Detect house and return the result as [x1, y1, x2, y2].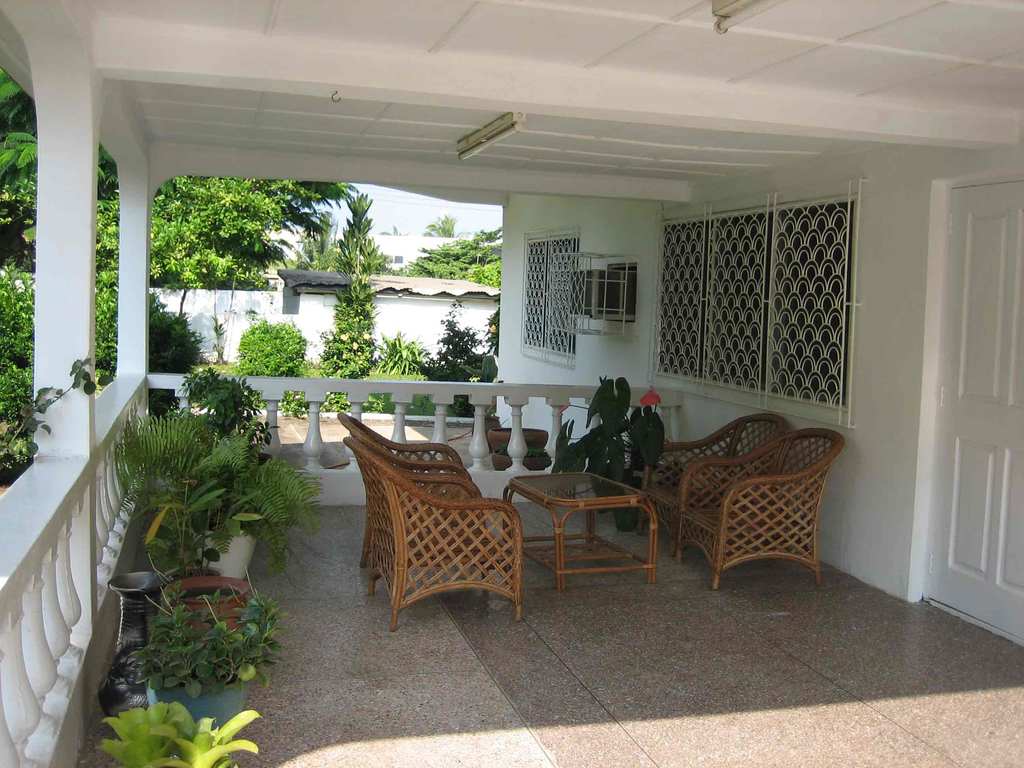
[275, 269, 500, 362].
